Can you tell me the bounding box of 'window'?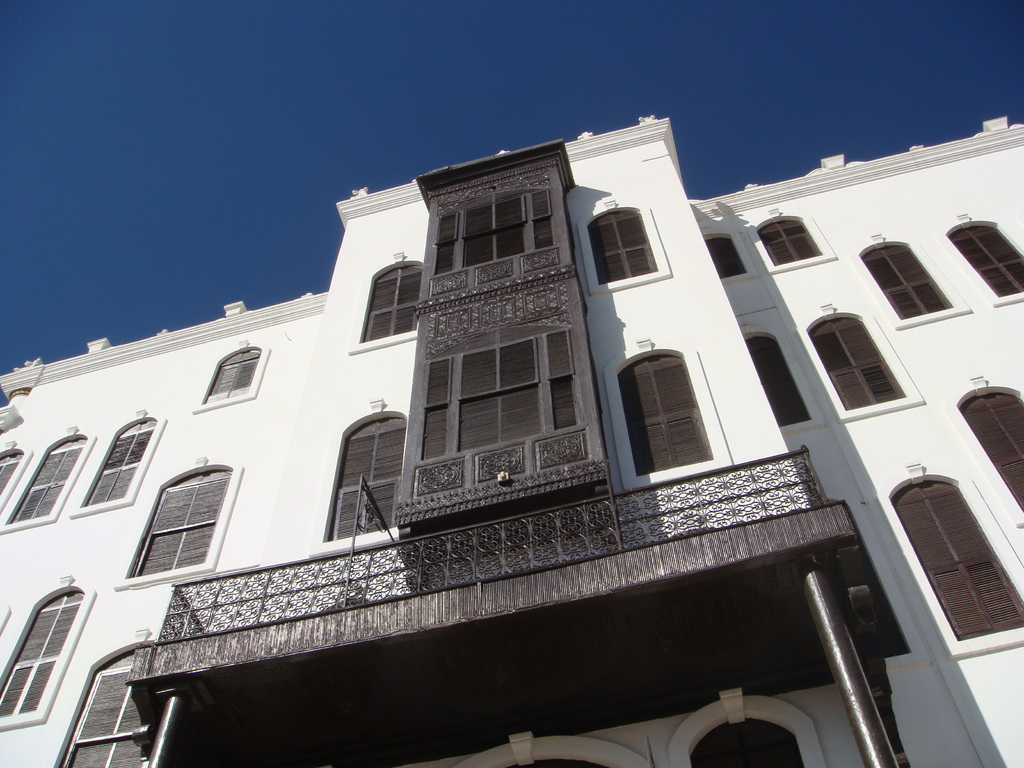
86:643:148:764.
